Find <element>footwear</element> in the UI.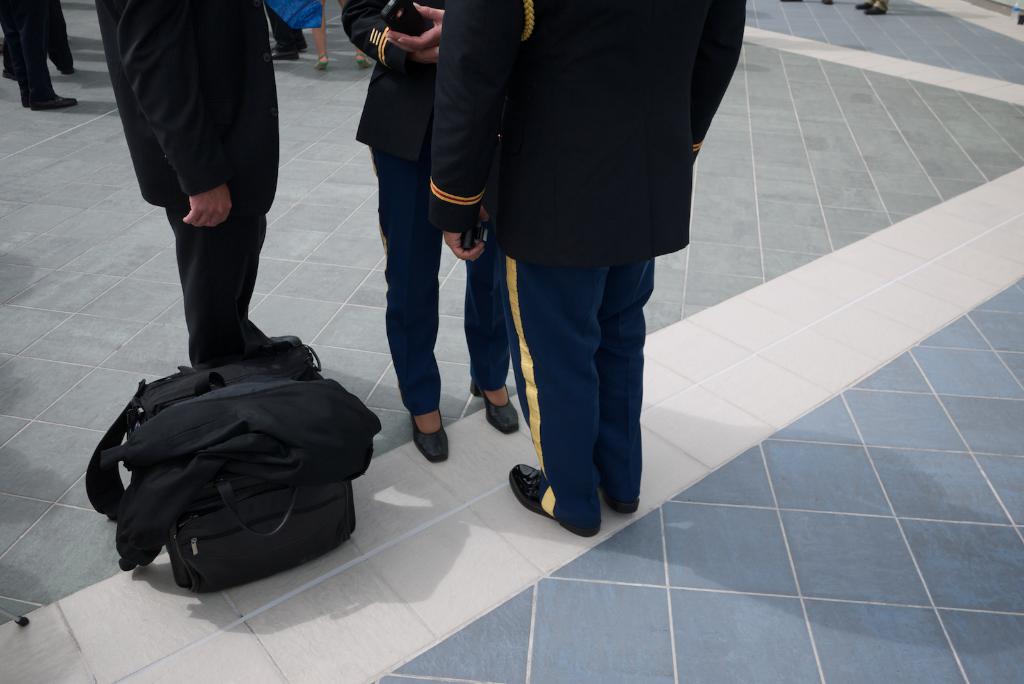
UI element at (x1=271, y1=48, x2=301, y2=61).
